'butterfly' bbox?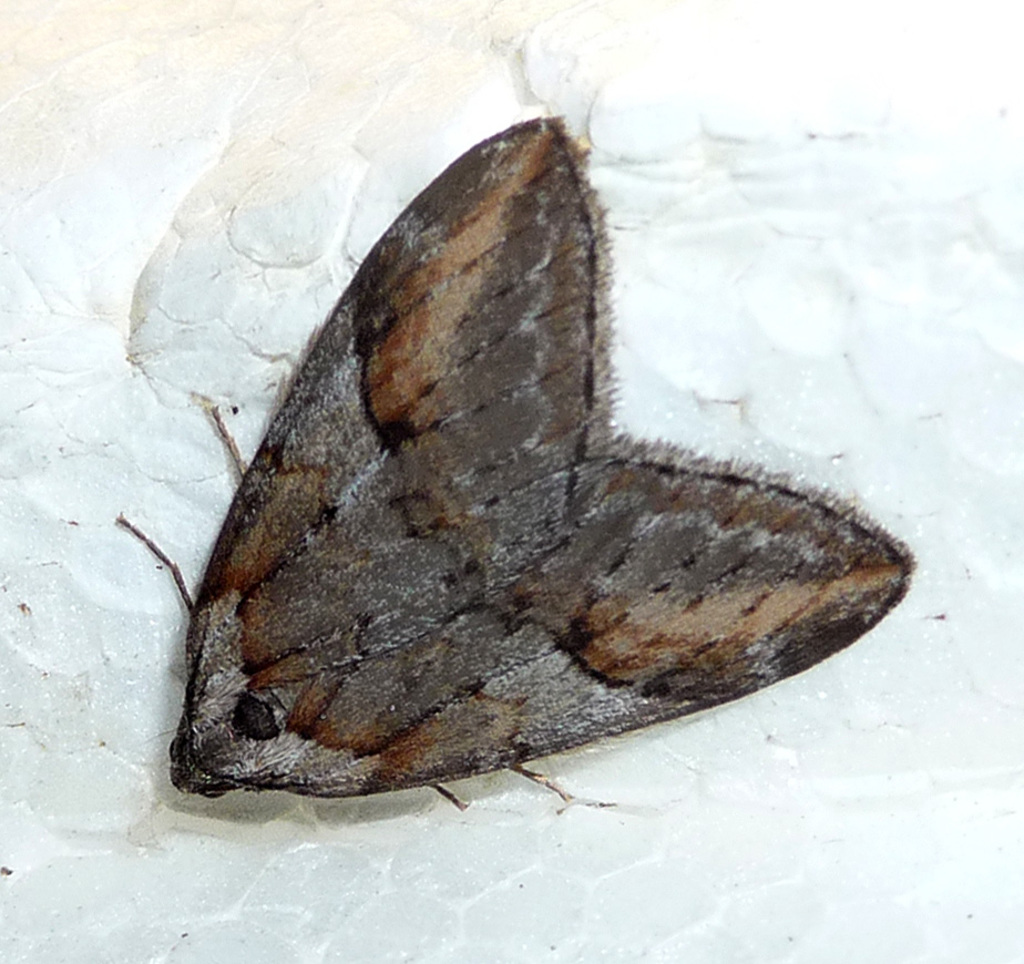
x1=162, y1=122, x2=872, y2=794
